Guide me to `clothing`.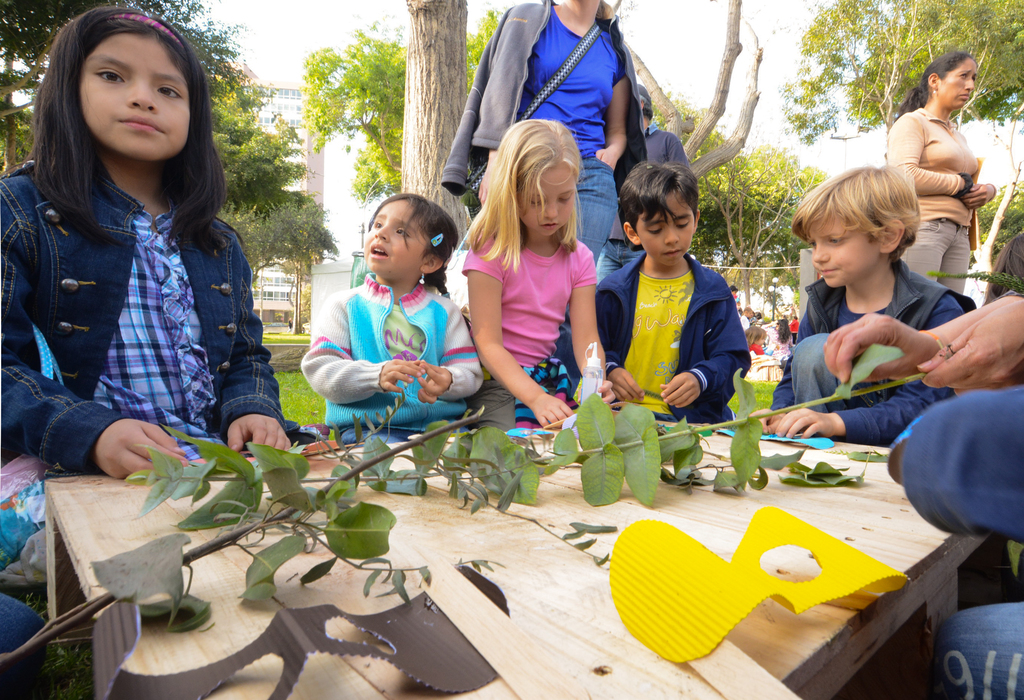
Guidance: x1=873, y1=341, x2=1023, y2=551.
